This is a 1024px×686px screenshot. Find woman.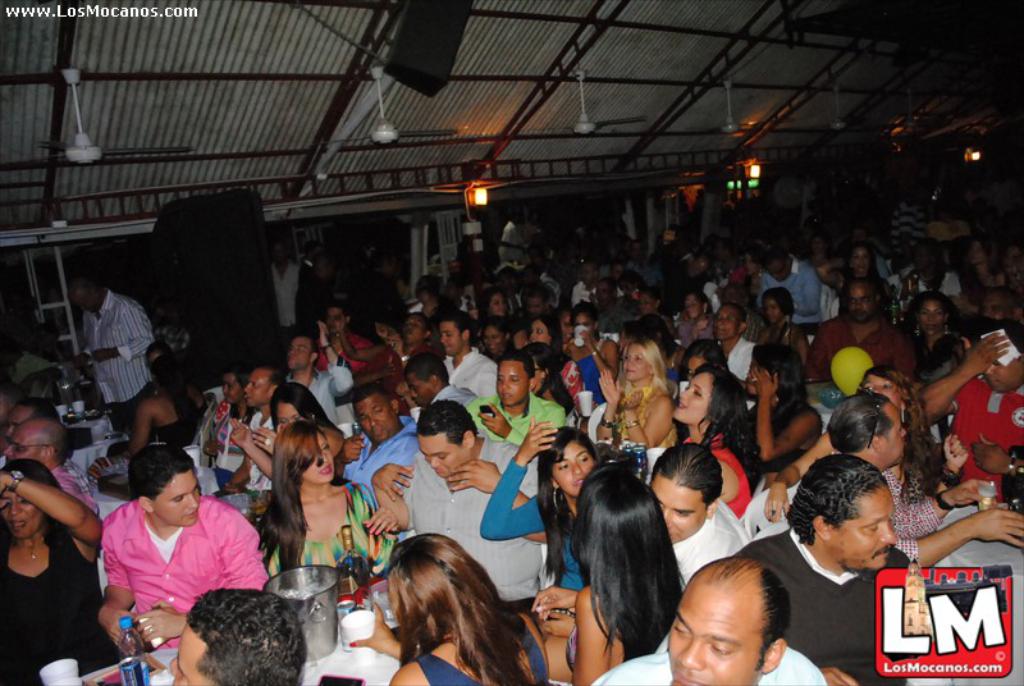
Bounding box: <bbox>658, 361, 750, 523</bbox>.
